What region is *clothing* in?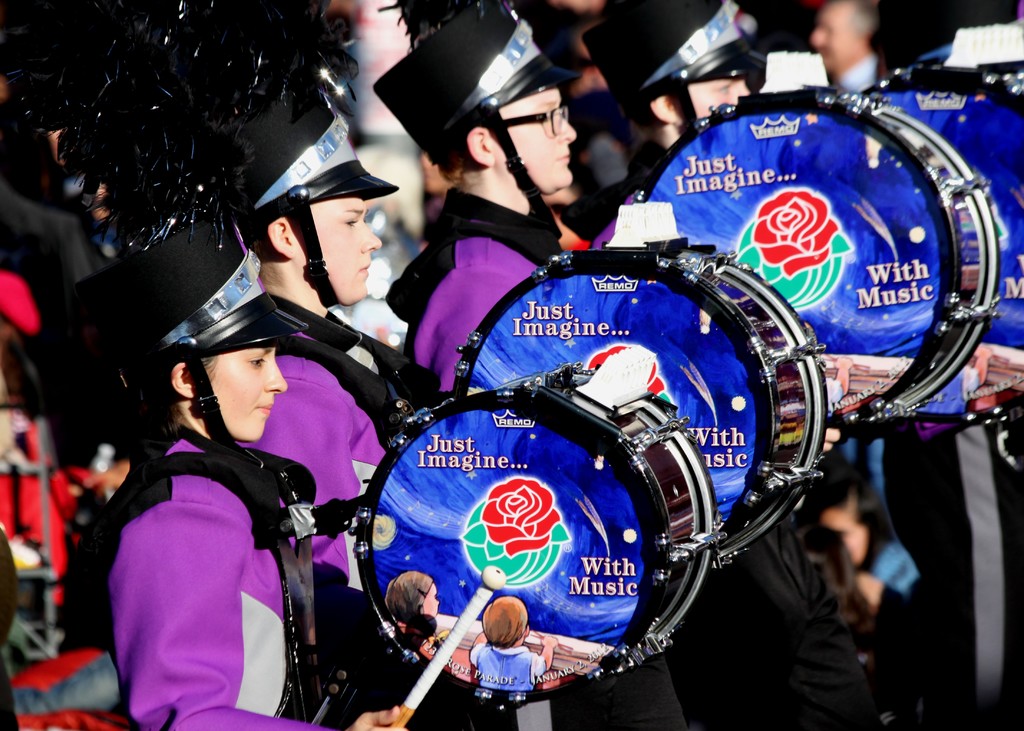
<box>874,420,1023,730</box>.
